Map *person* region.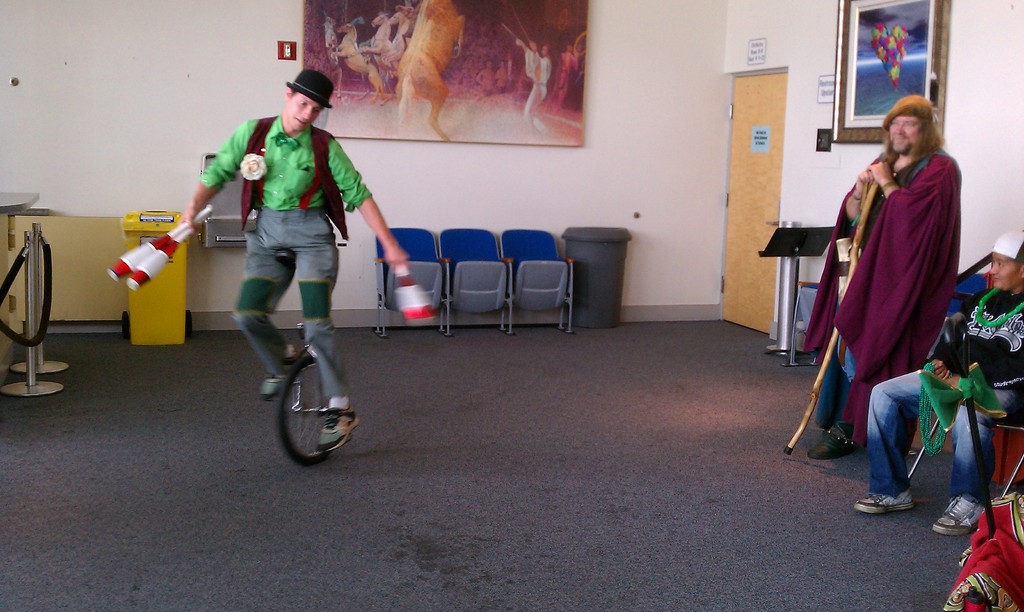
Mapped to bbox=(808, 94, 965, 464).
